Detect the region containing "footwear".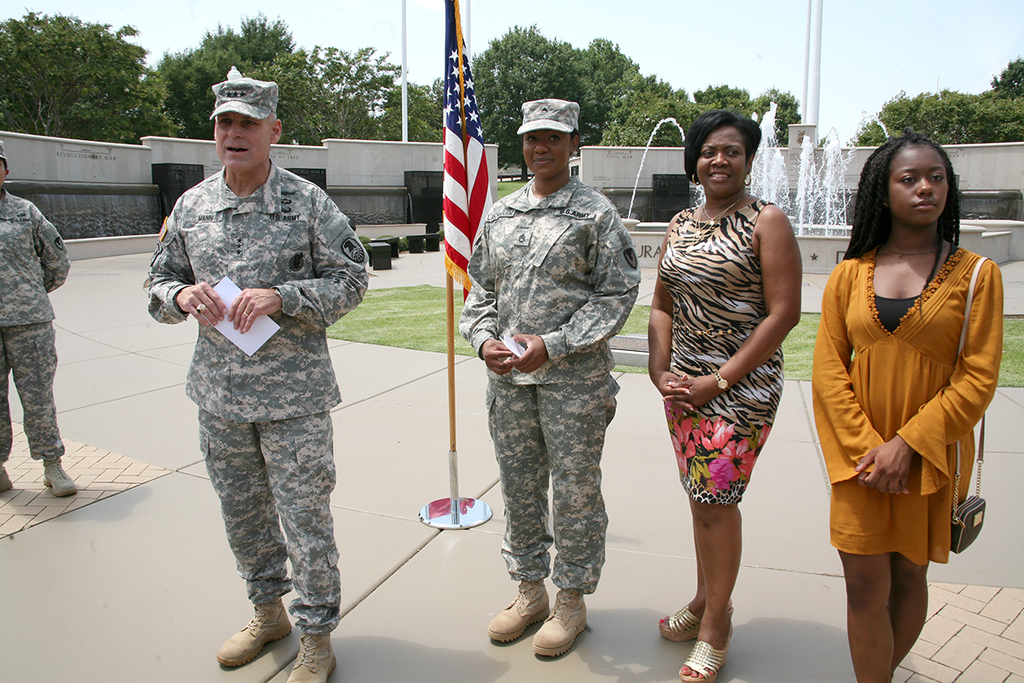
detection(283, 633, 336, 682).
